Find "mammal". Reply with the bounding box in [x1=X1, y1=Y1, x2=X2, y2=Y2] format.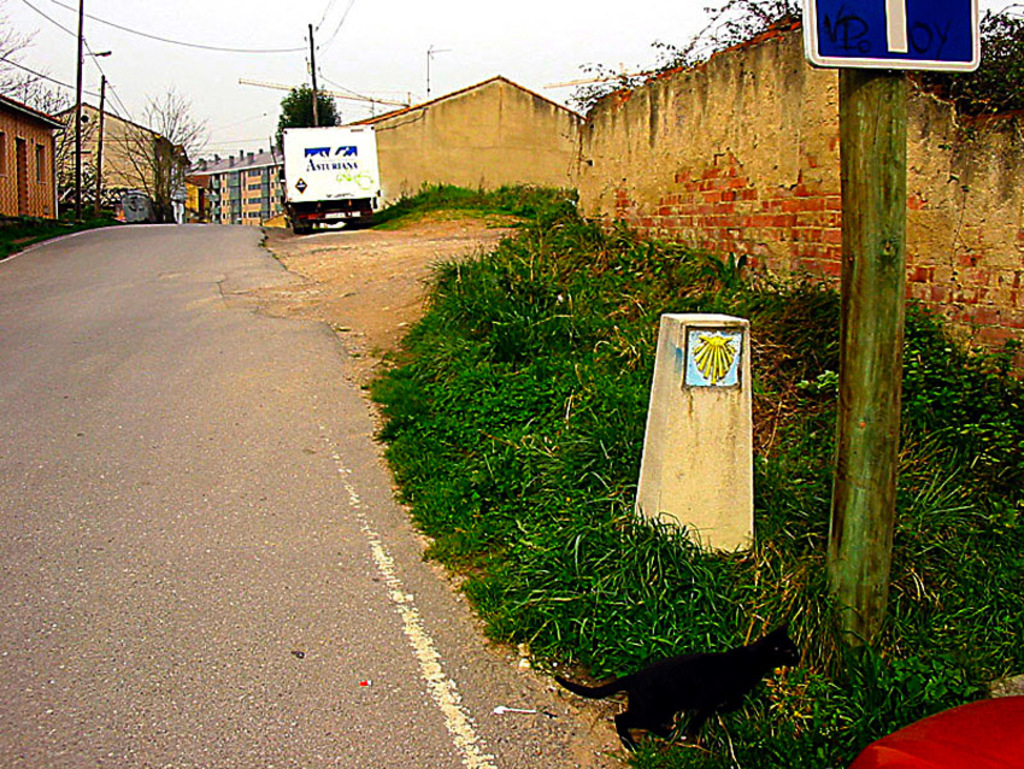
[x1=167, y1=184, x2=187, y2=223].
